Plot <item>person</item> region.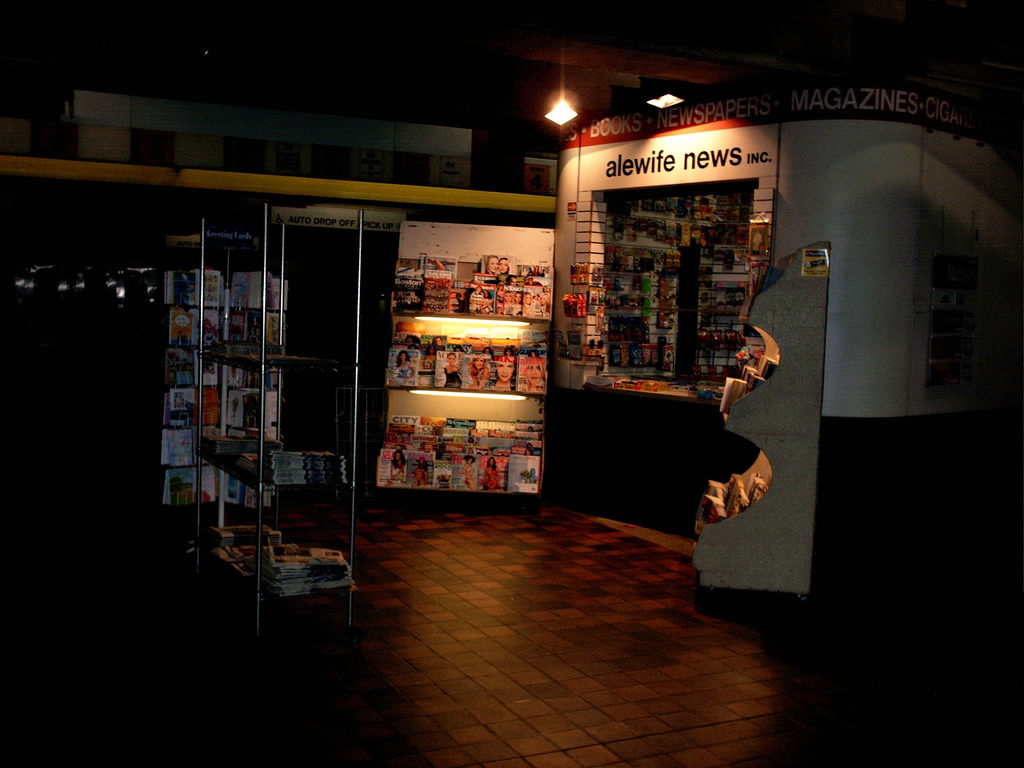
Plotted at x1=481, y1=253, x2=497, y2=277.
